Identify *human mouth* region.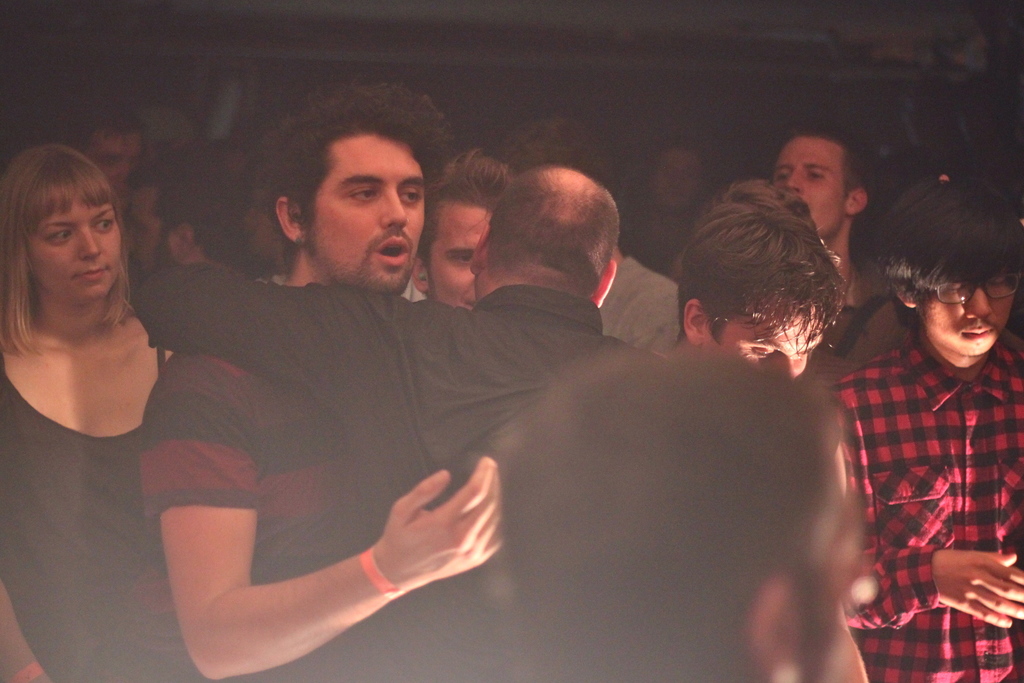
Region: [x1=954, y1=327, x2=991, y2=340].
